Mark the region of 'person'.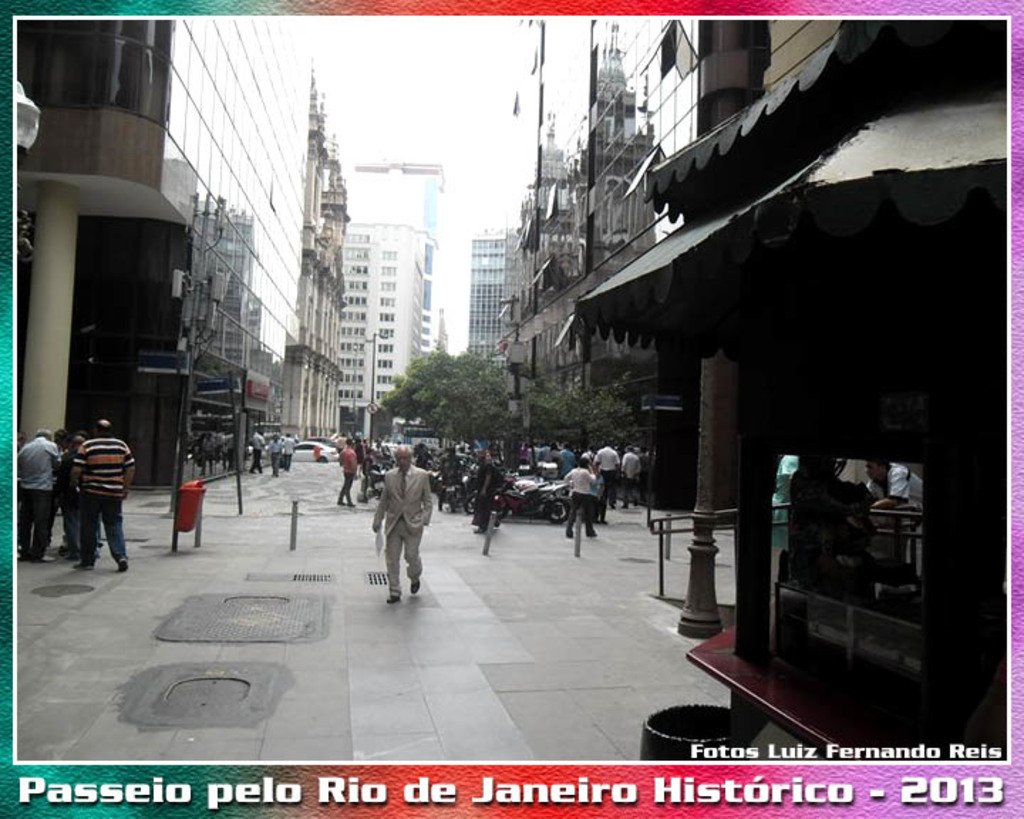
Region: l=14, t=429, r=63, b=553.
